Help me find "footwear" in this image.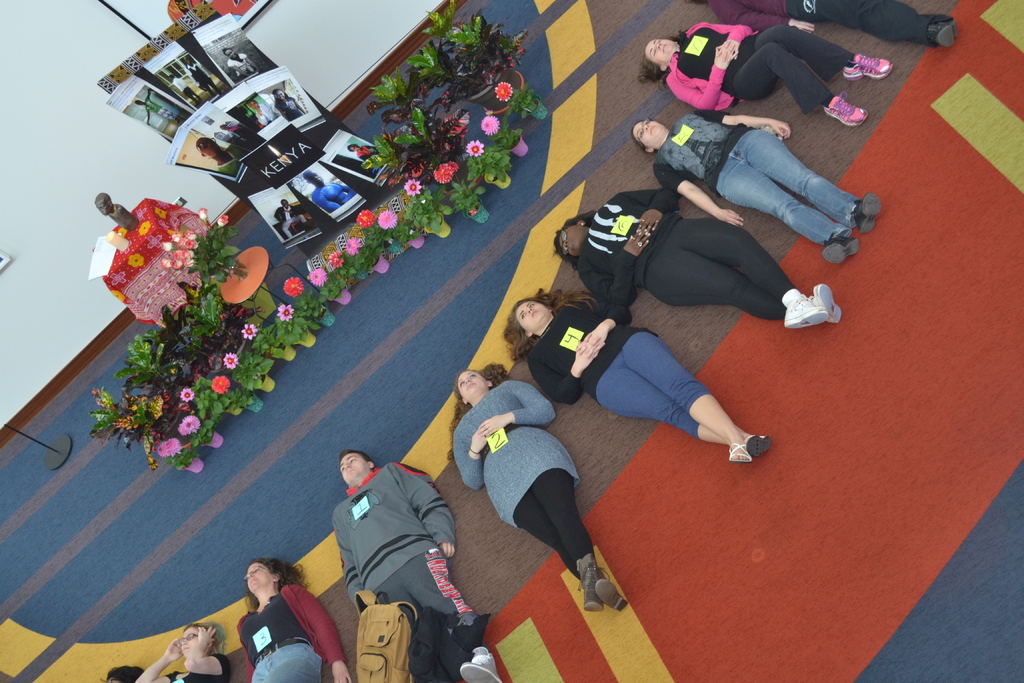
Found it: x1=454 y1=653 x2=509 y2=682.
